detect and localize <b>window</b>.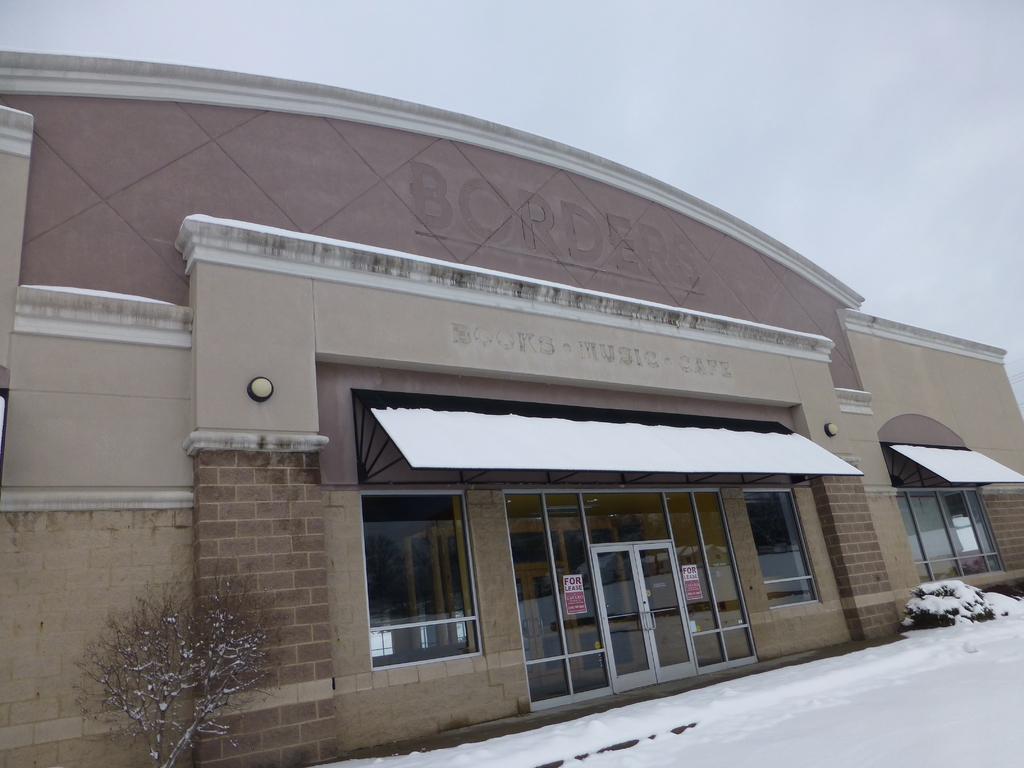
Localized at crop(376, 478, 483, 686).
